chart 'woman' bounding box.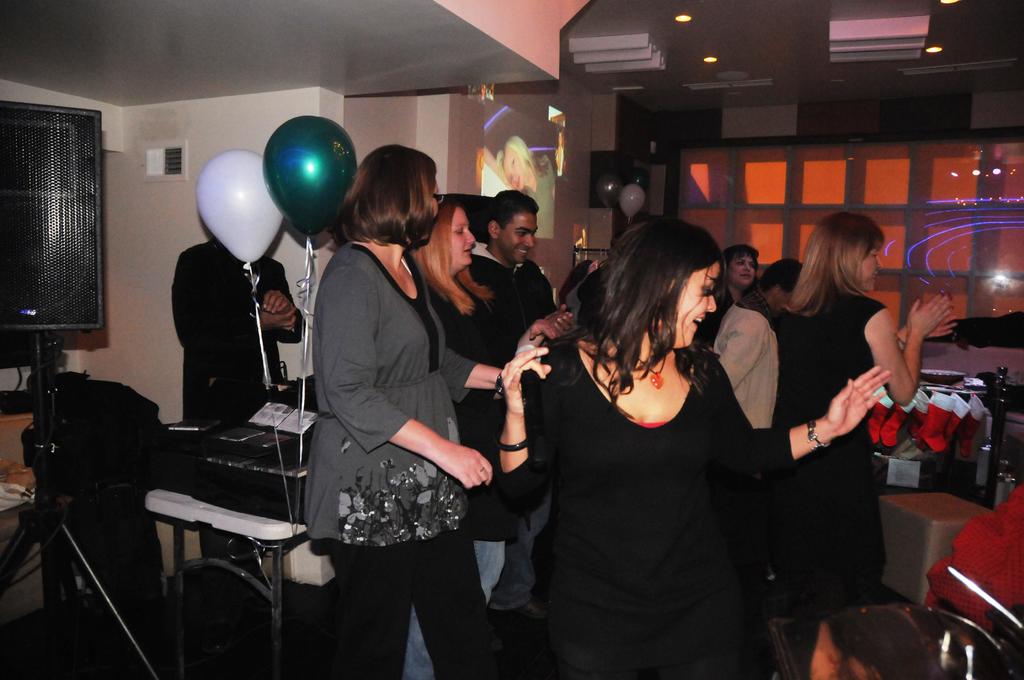
Charted: region(399, 197, 559, 679).
